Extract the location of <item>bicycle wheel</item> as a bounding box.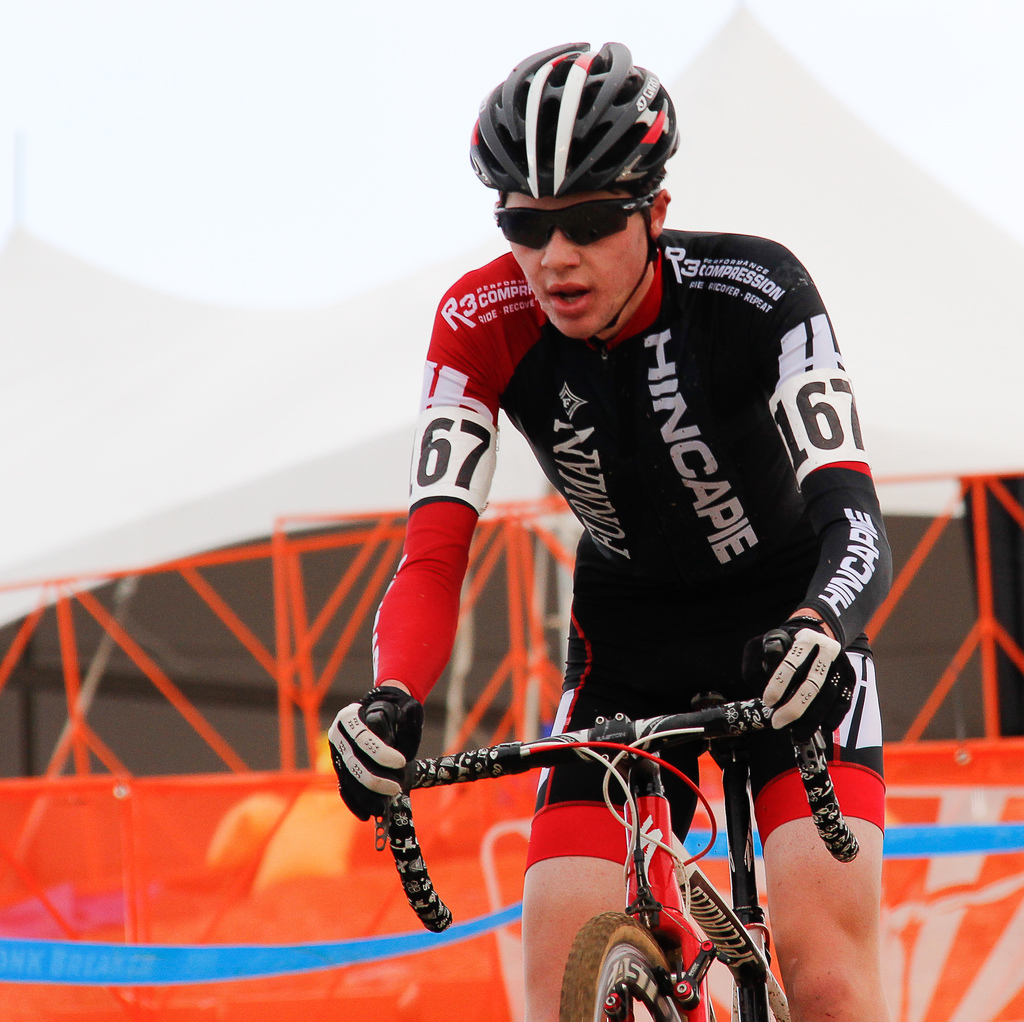
bbox=[563, 911, 688, 1021].
